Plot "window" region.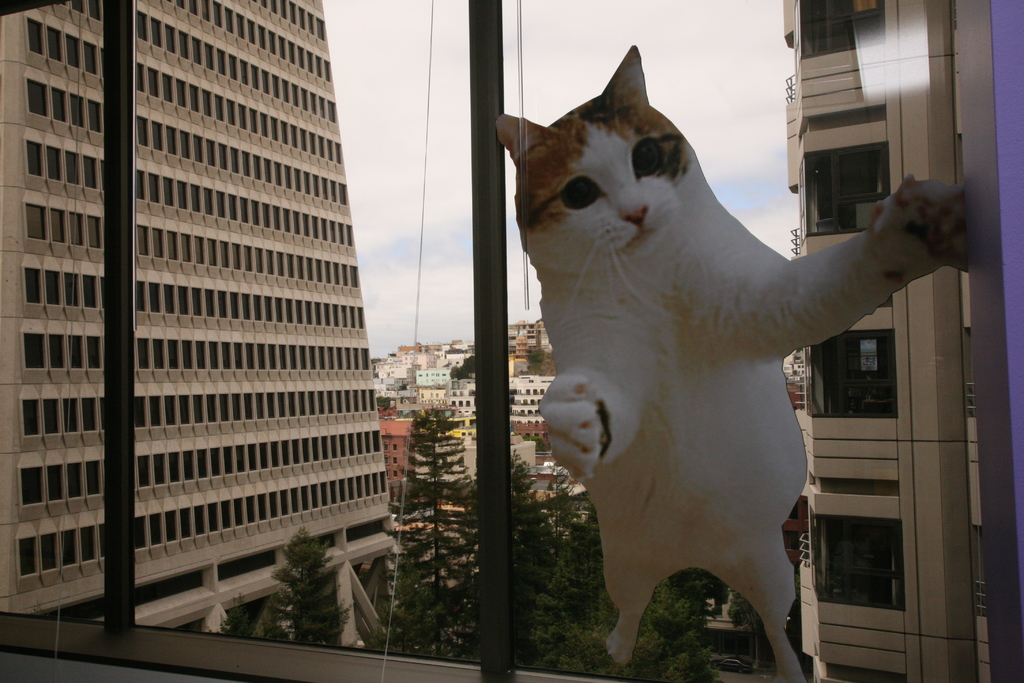
Plotted at [89,214,103,247].
